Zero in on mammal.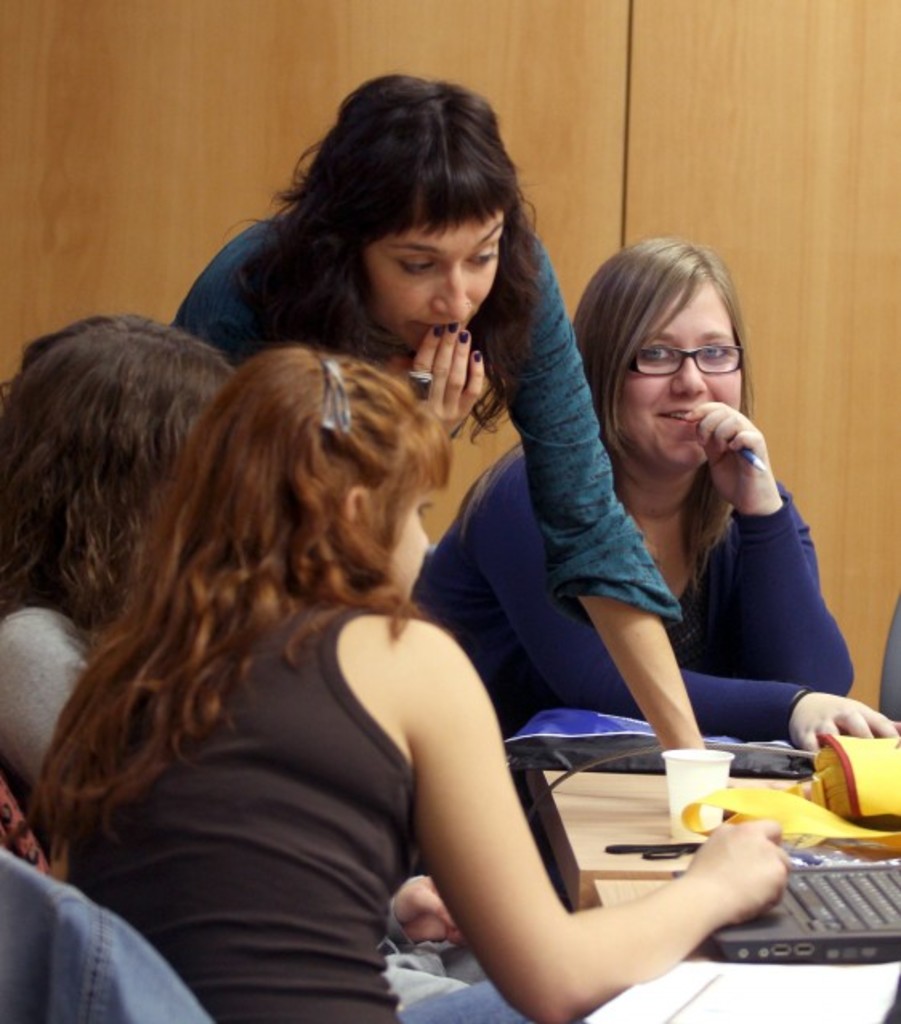
Zeroed in: <box>518,245,863,825</box>.
